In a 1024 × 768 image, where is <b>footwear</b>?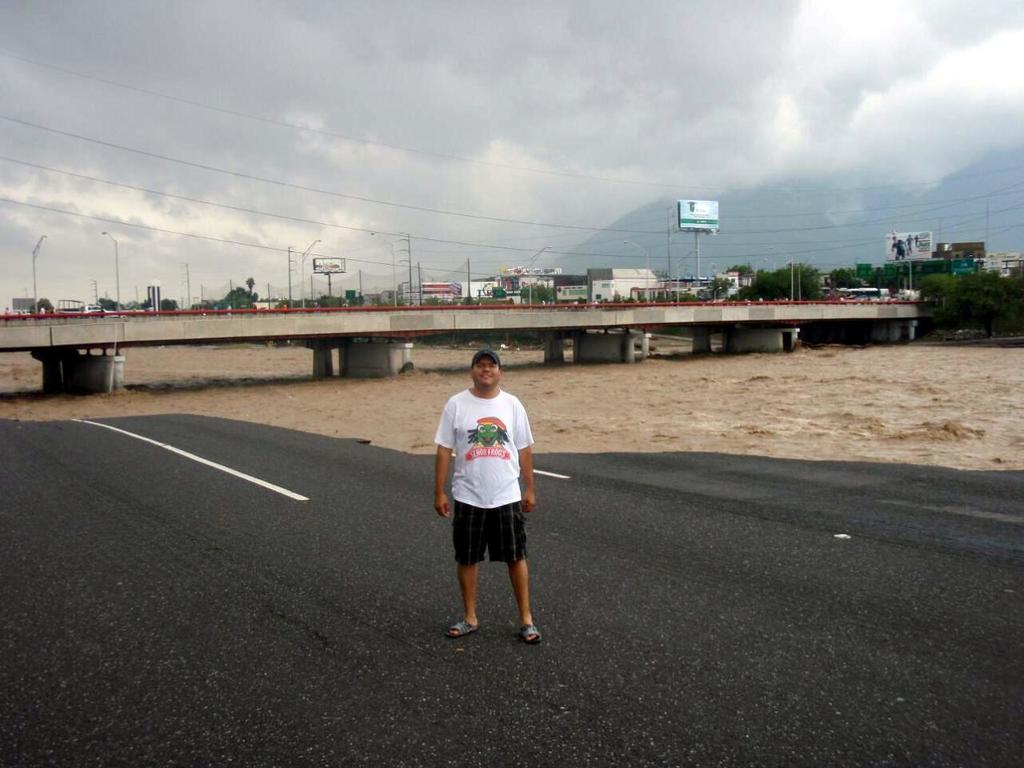
bbox(443, 614, 480, 634).
